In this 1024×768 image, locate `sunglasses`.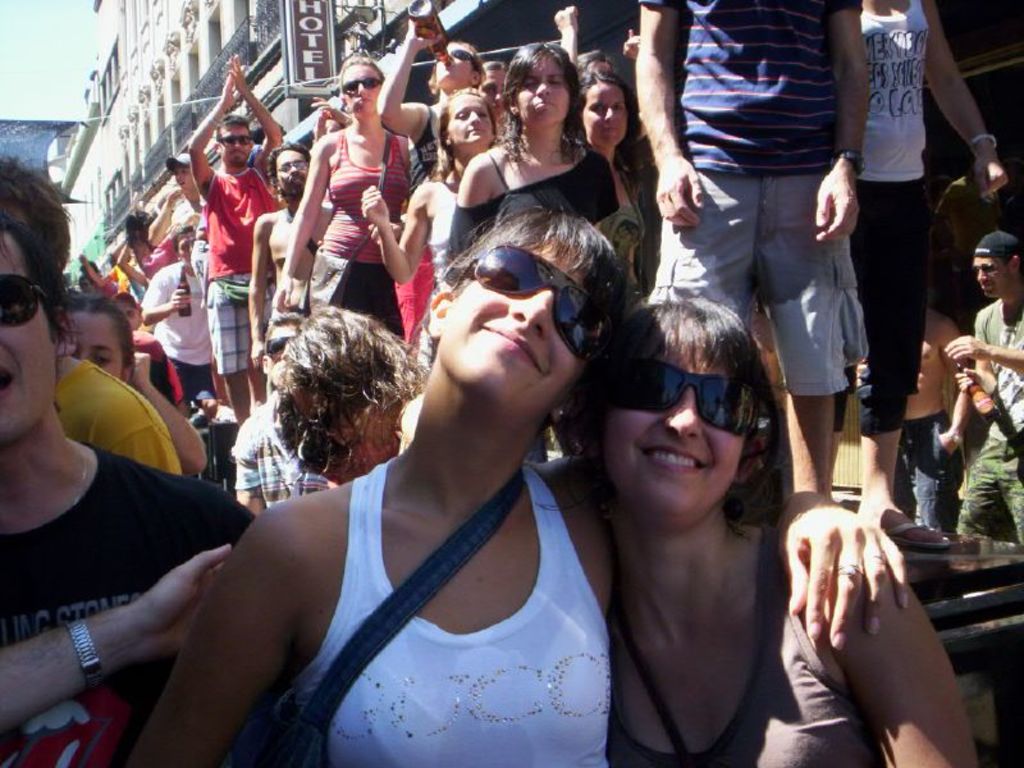
Bounding box: locate(342, 78, 383, 99).
